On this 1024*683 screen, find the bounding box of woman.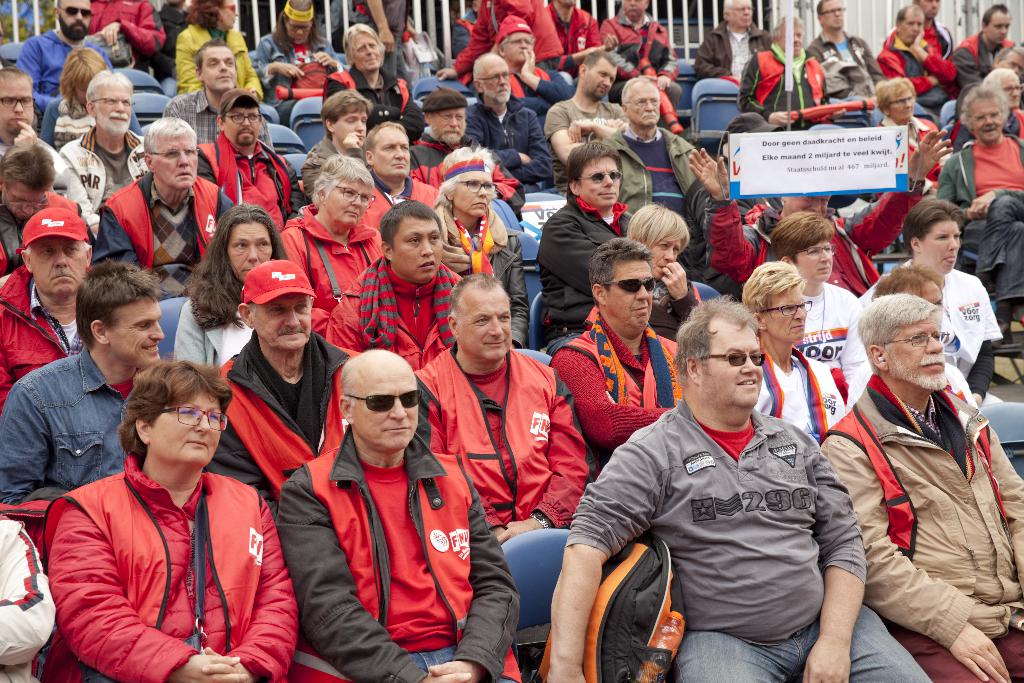
Bounding box: (168,211,295,383).
